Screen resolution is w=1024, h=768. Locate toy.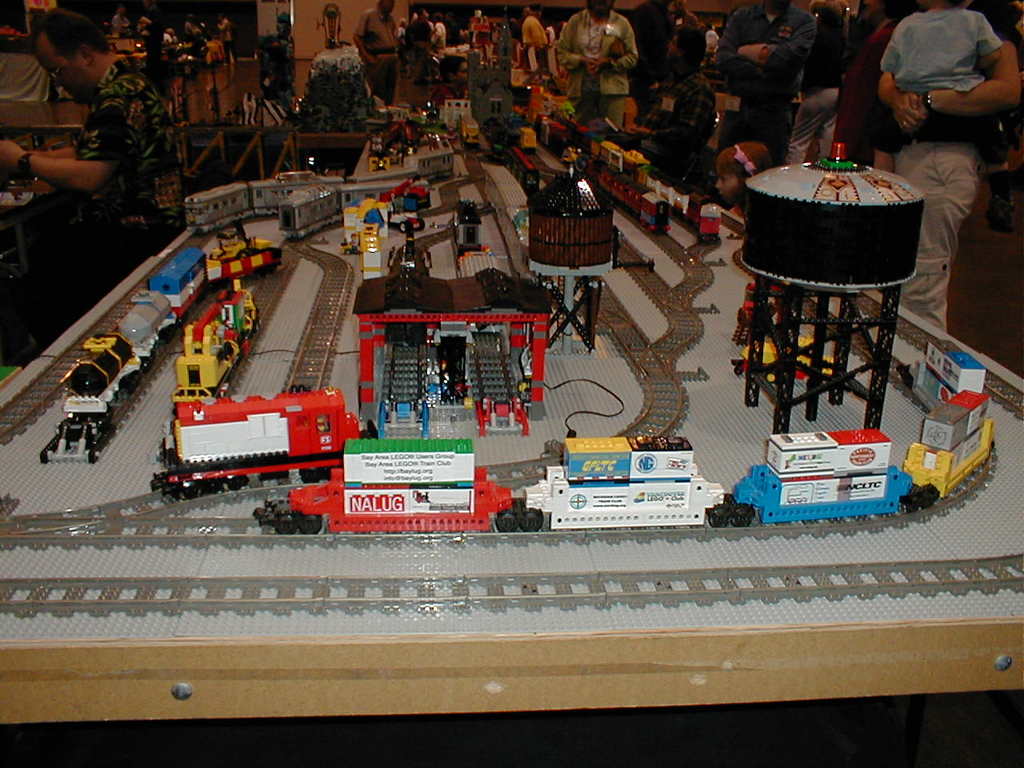
bbox(157, 278, 263, 415).
